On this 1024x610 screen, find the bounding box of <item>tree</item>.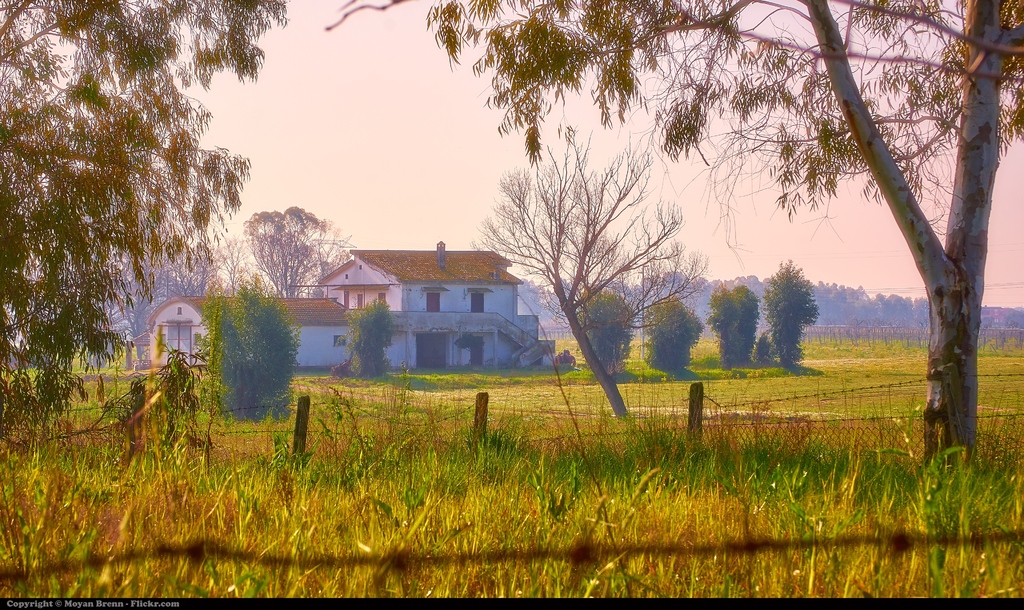
Bounding box: pyautogui.locateOnScreen(476, 115, 716, 419).
